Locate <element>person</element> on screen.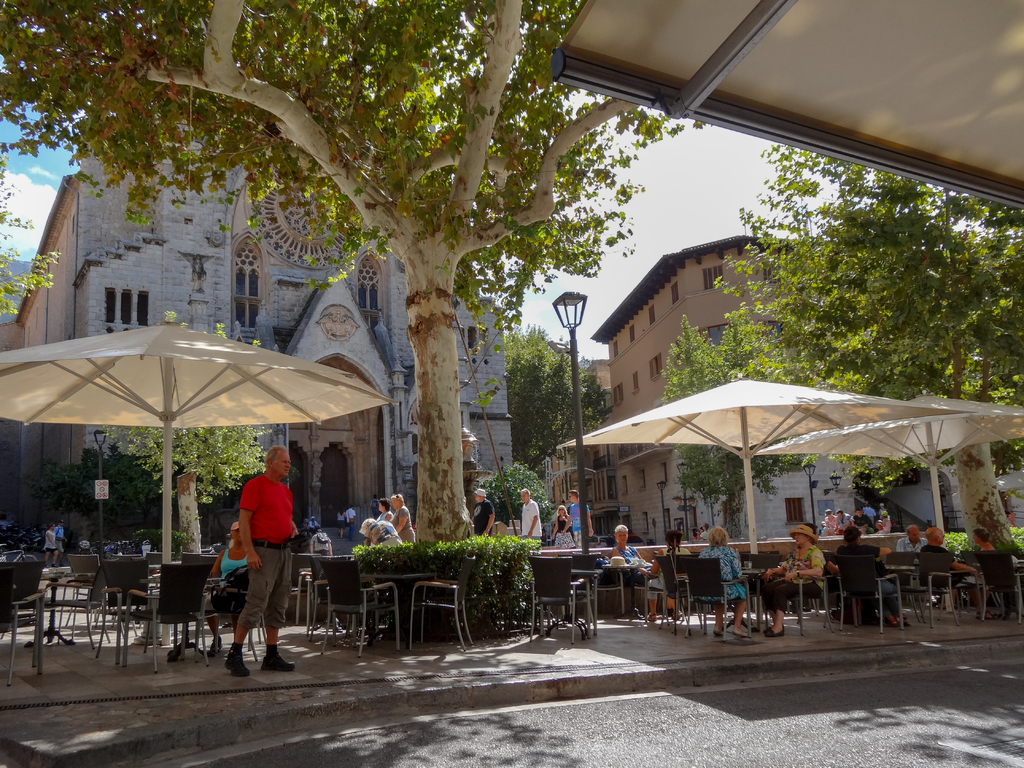
On screen at (x1=692, y1=521, x2=707, y2=543).
